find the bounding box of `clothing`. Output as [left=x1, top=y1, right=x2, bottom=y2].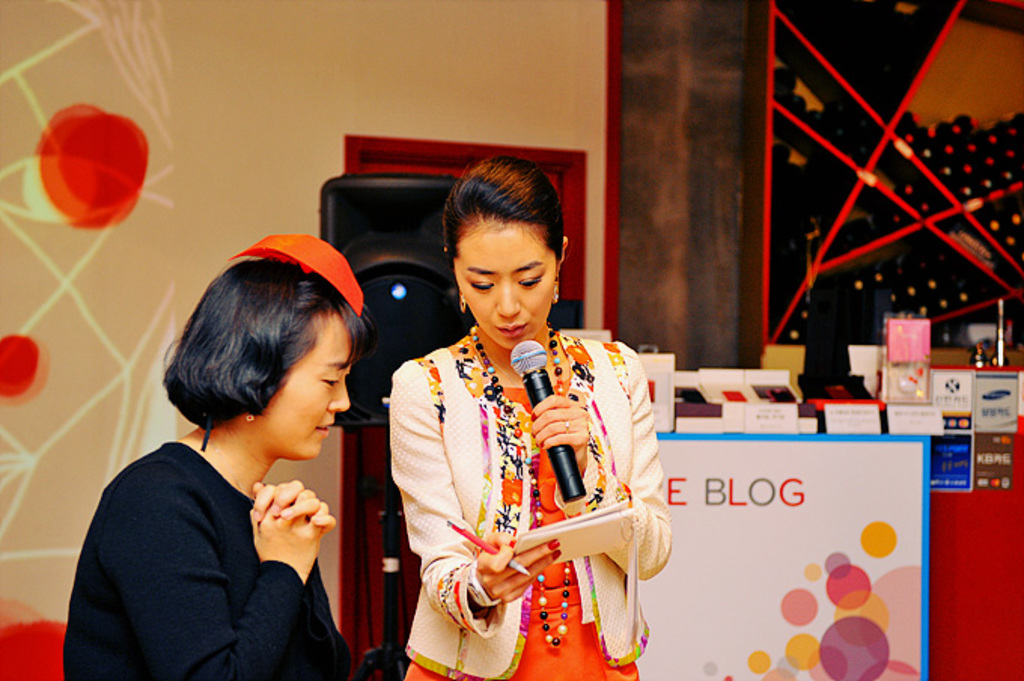
[left=382, top=283, right=666, bottom=664].
